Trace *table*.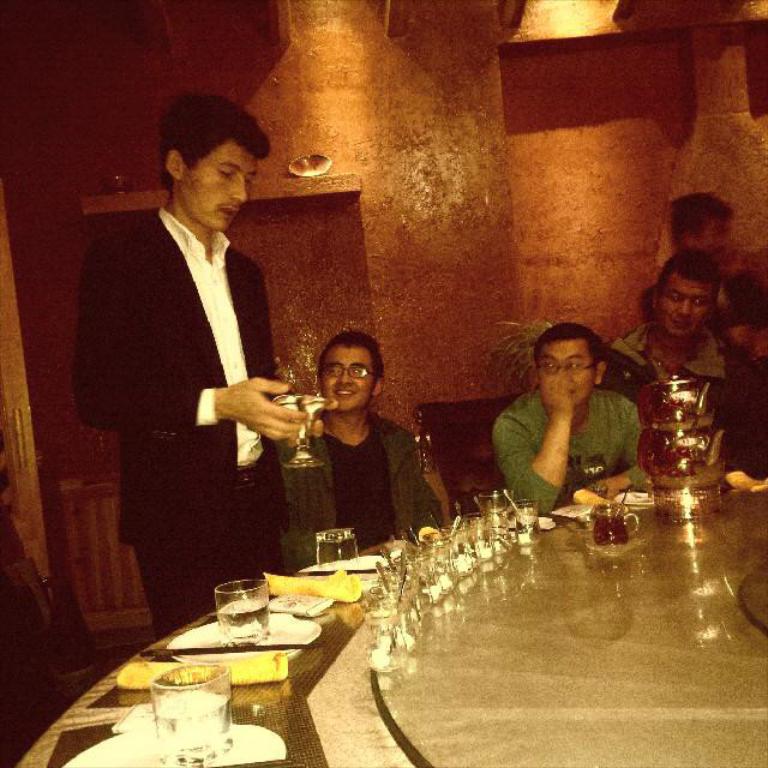
Traced to crop(0, 460, 767, 767).
